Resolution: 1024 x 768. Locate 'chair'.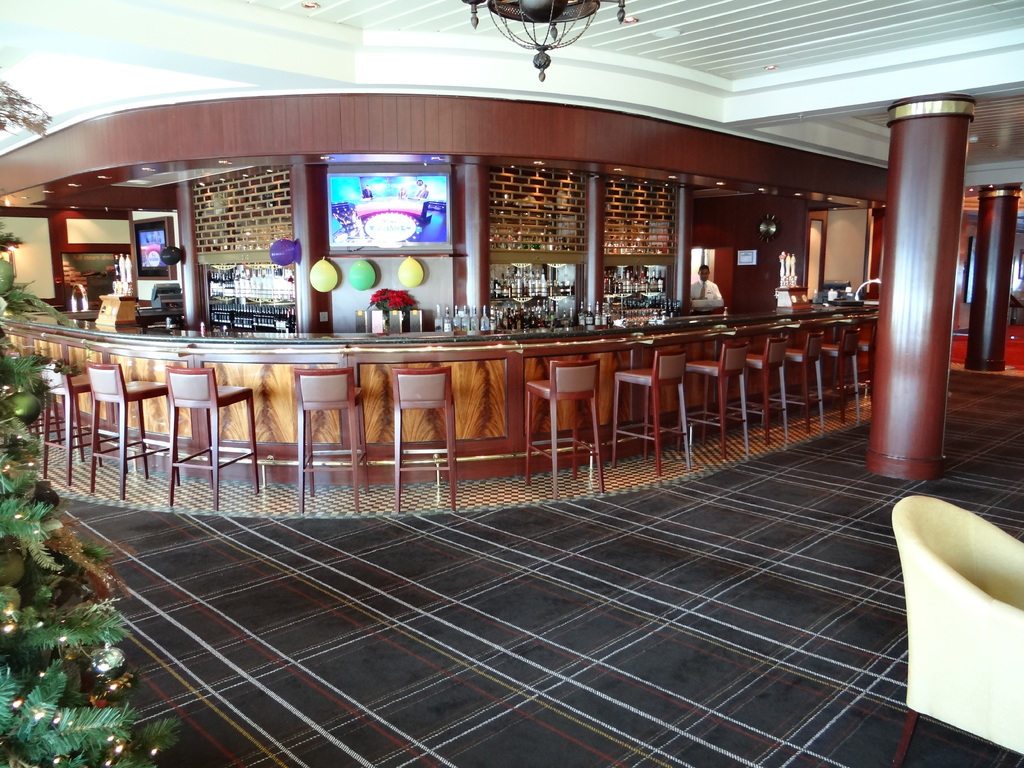
left=884, top=475, right=1023, bottom=753.
